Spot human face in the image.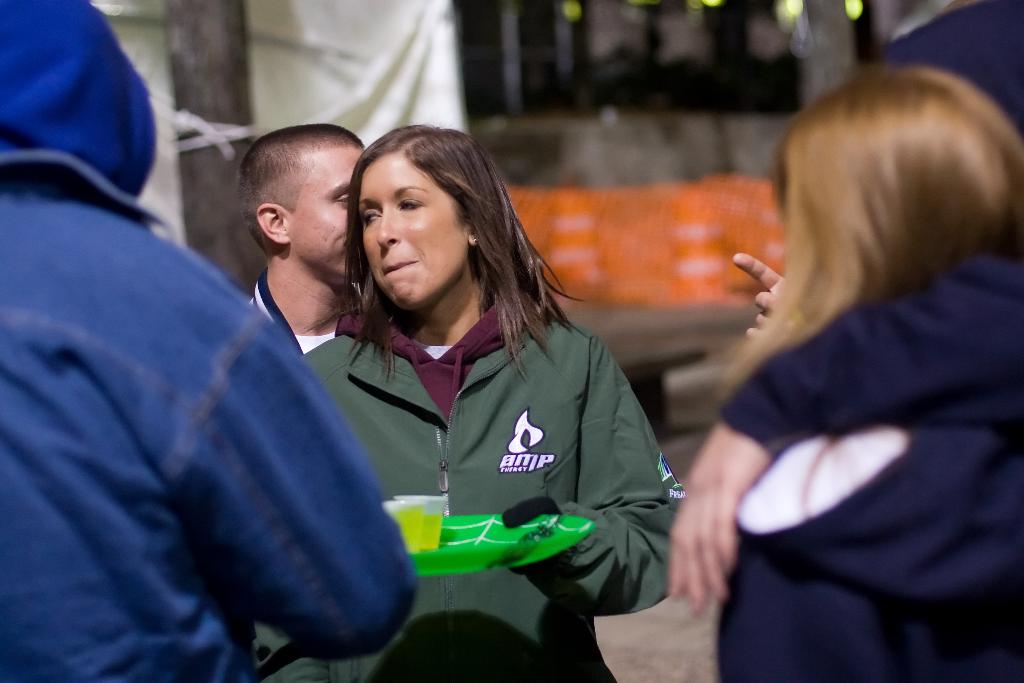
human face found at detection(358, 154, 469, 303).
